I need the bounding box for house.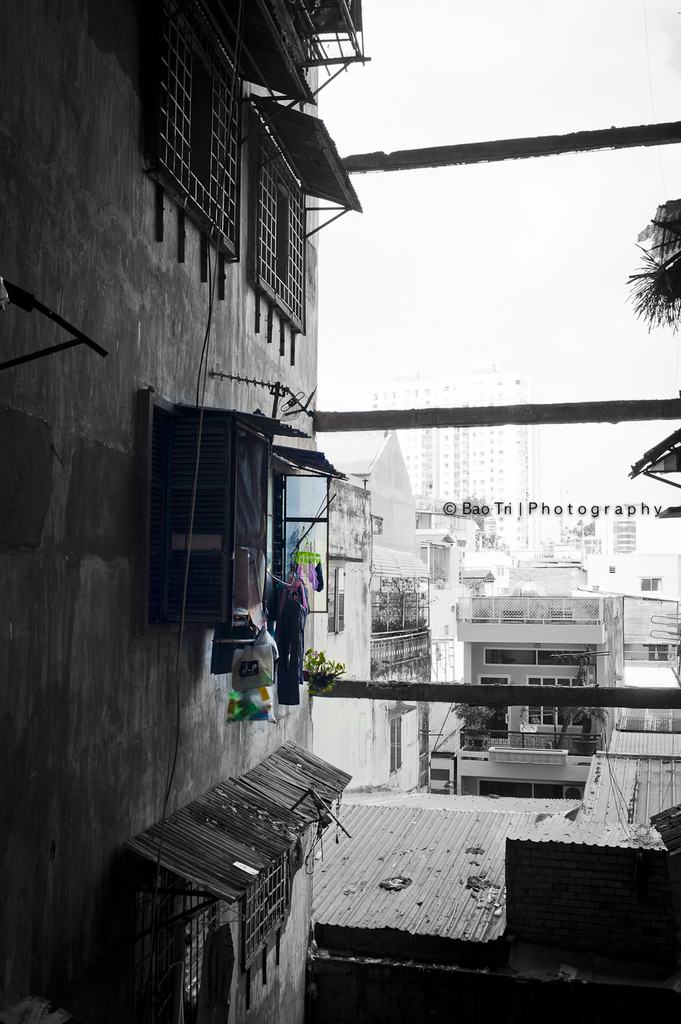
Here it is: x1=364 y1=379 x2=541 y2=552.
